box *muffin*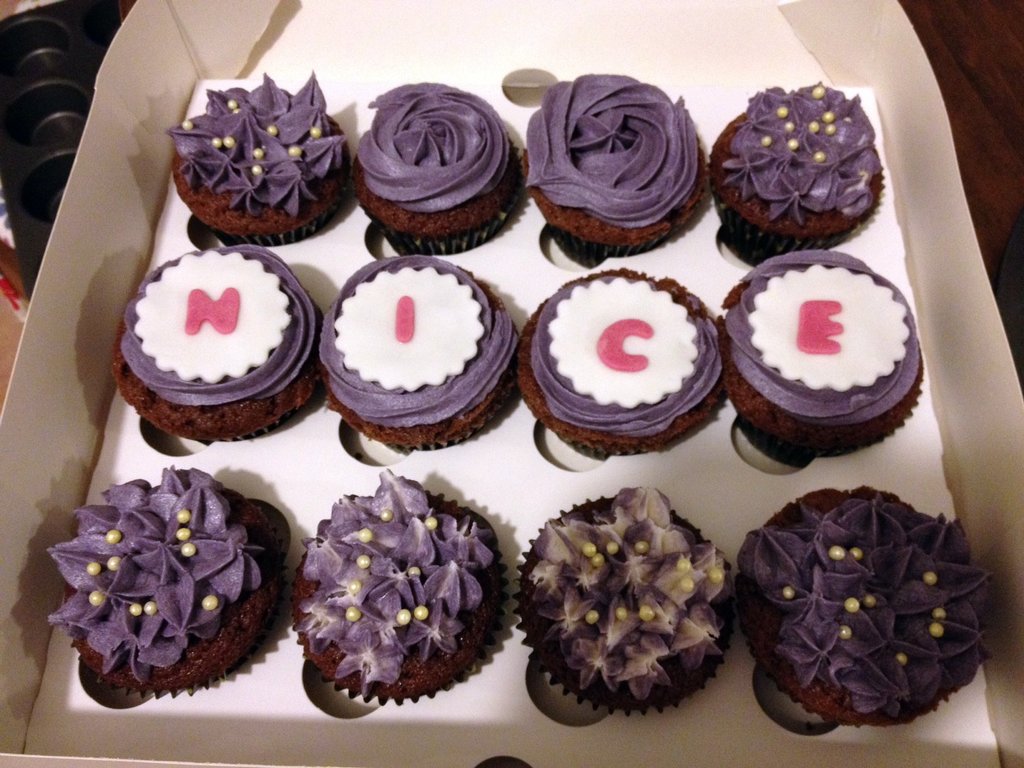
107 244 329 443
